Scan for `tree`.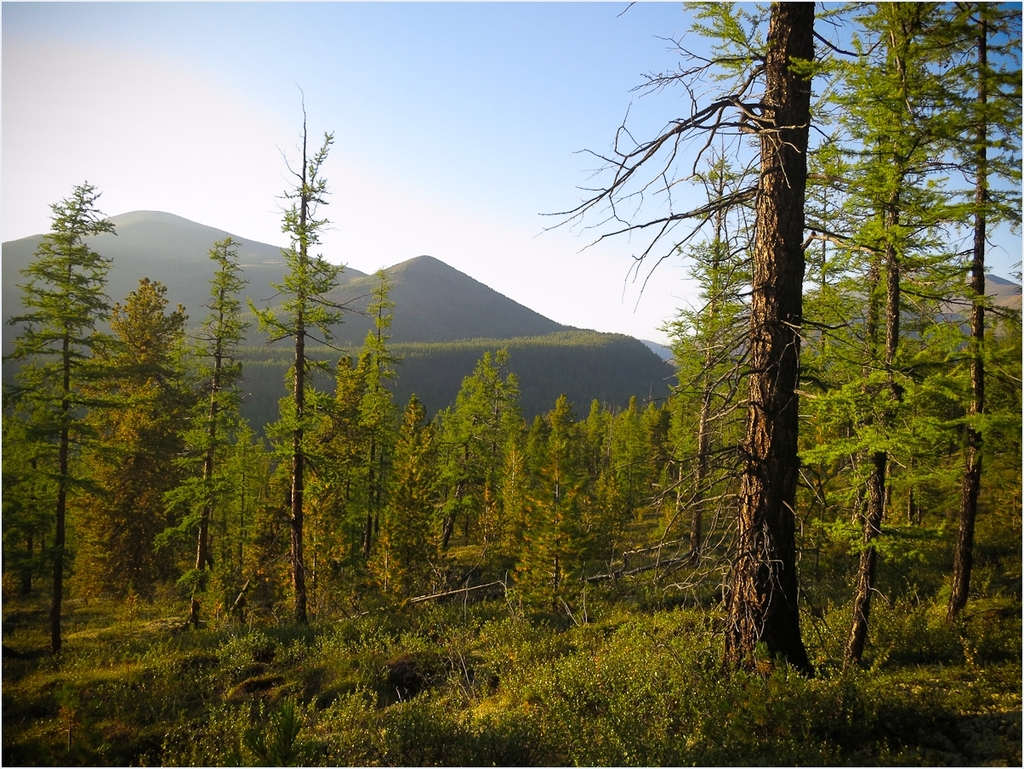
Scan result: 0/174/180/703.
